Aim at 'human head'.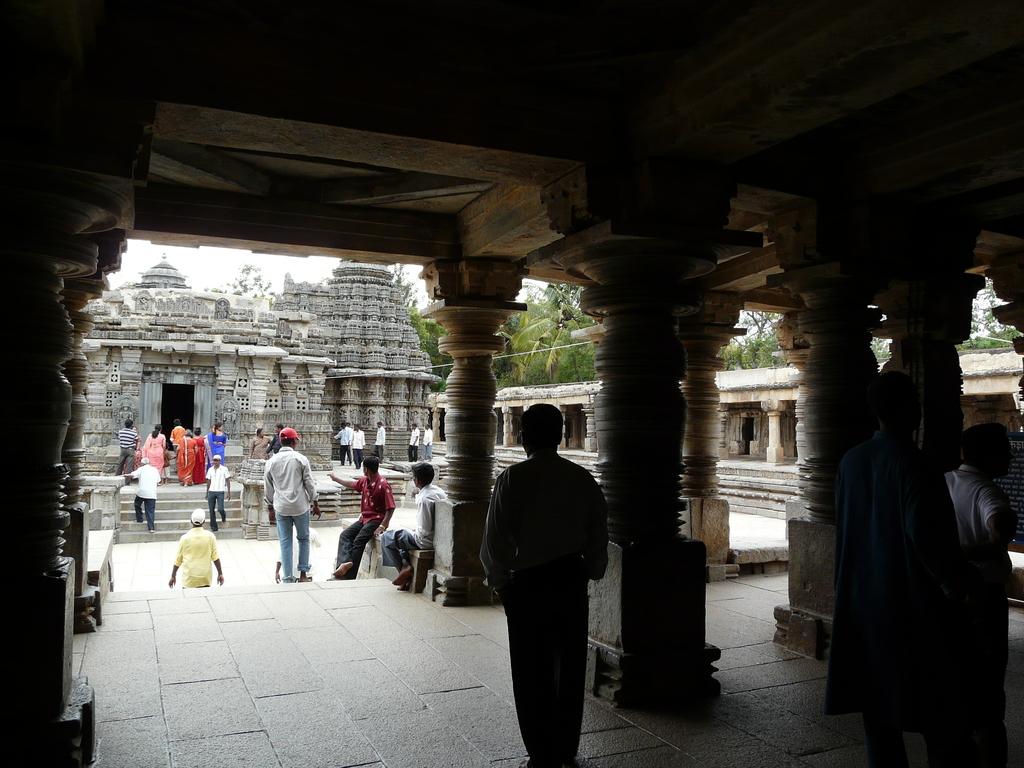
Aimed at 374,421,382,426.
